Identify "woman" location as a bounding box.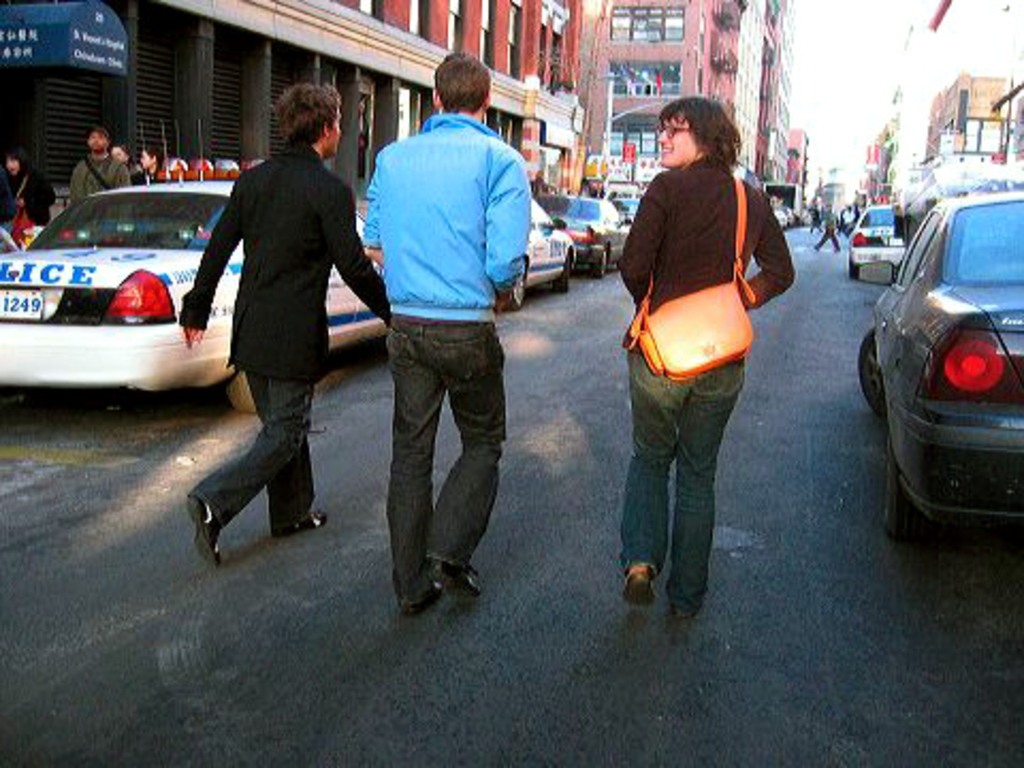
locate(604, 85, 791, 612).
